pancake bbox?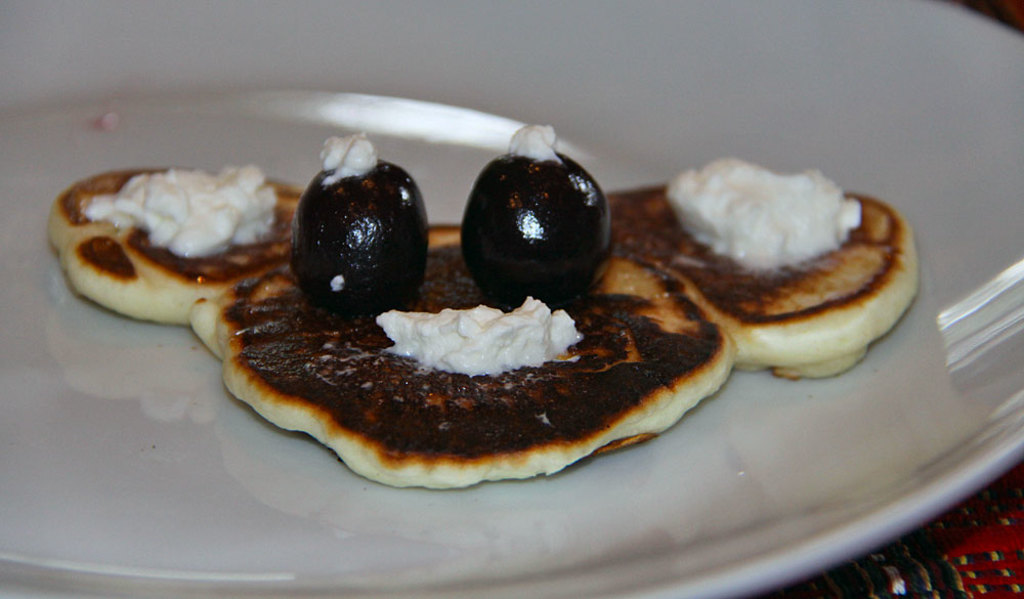
bbox=[196, 225, 723, 486]
